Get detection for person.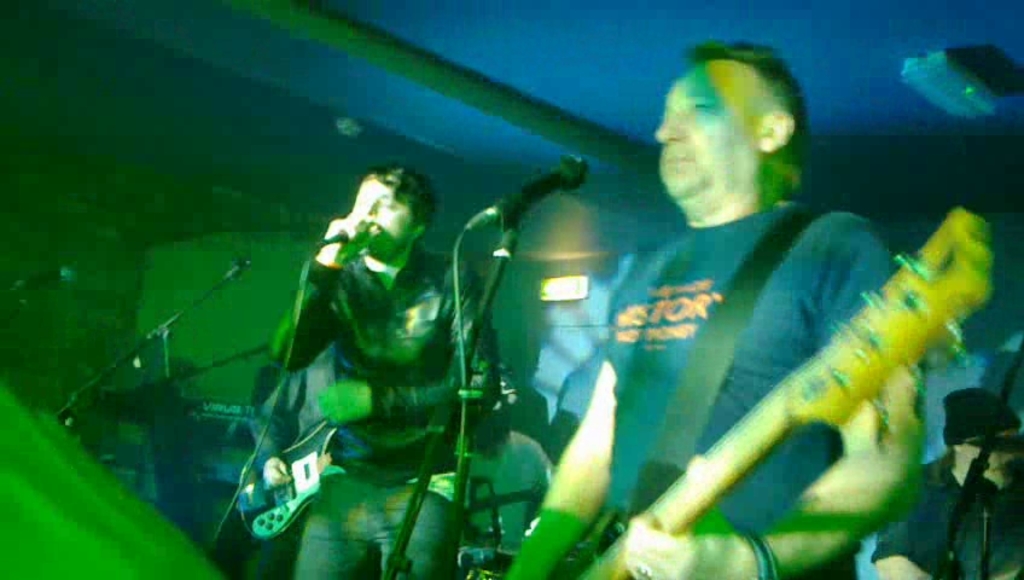
Detection: pyautogui.locateOnScreen(465, 407, 554, 544).
